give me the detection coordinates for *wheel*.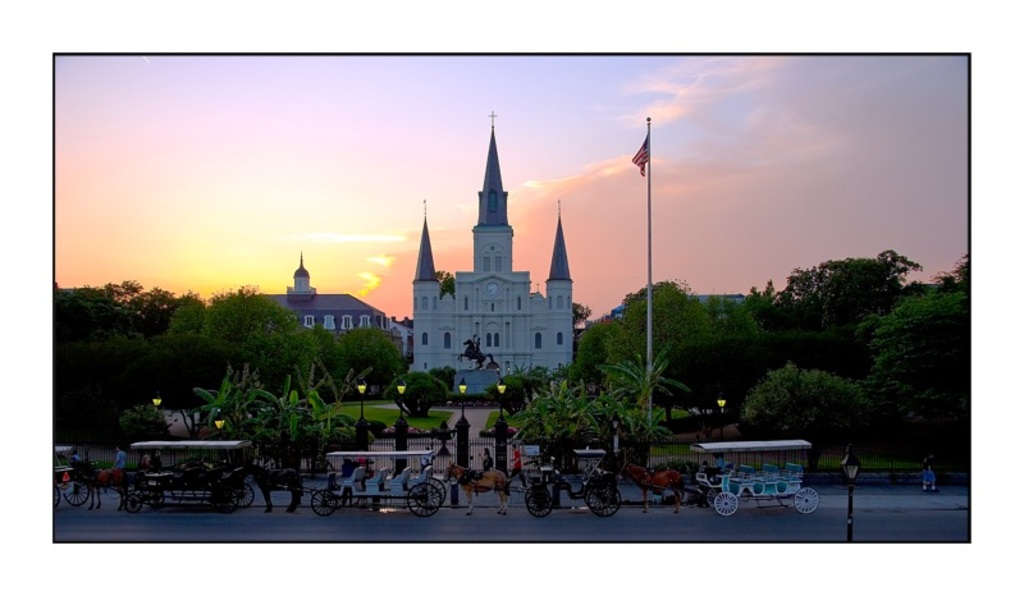
<region>426, 481, 447, 504</region>.
